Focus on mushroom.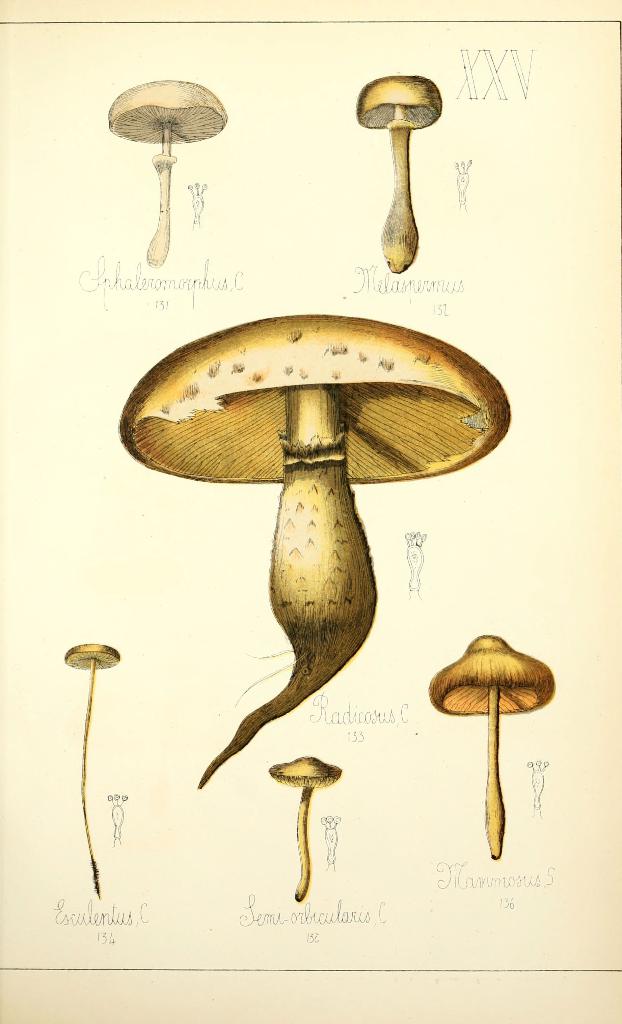
Focused at rect(356, 68, 447, 271).
